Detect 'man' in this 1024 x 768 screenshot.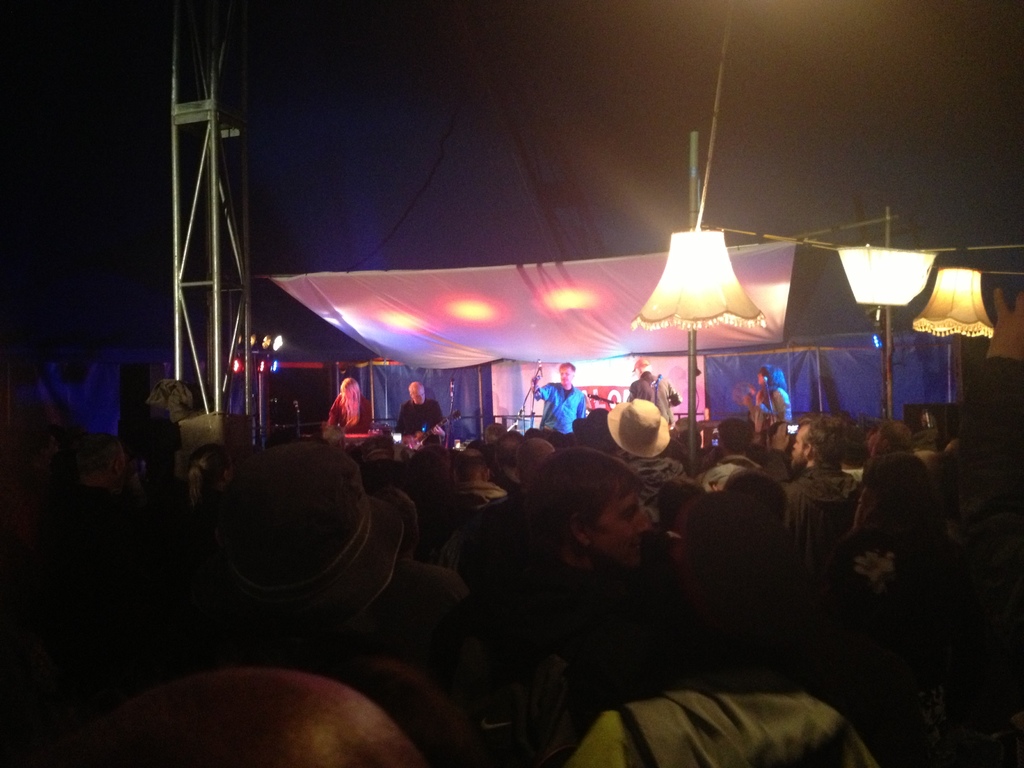
Detection: (x1=627, y1=369, x2=677, y2=430).
